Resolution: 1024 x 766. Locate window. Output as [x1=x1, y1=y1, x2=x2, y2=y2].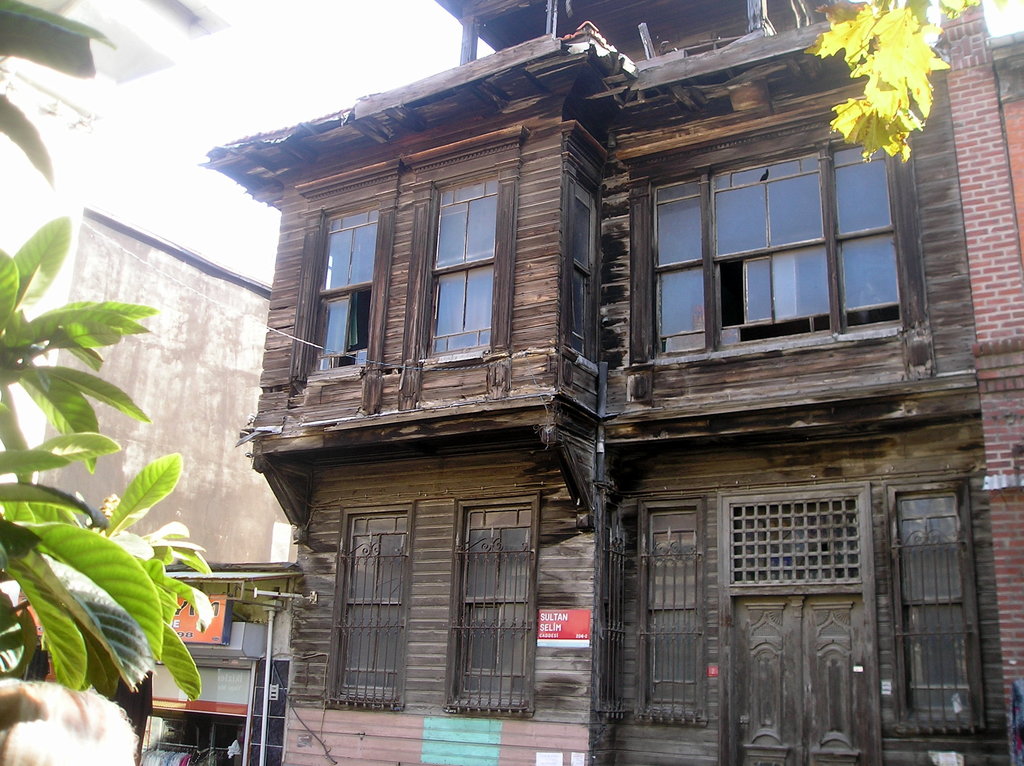
[x1=884, y1=481, x2=989, y2=740].
